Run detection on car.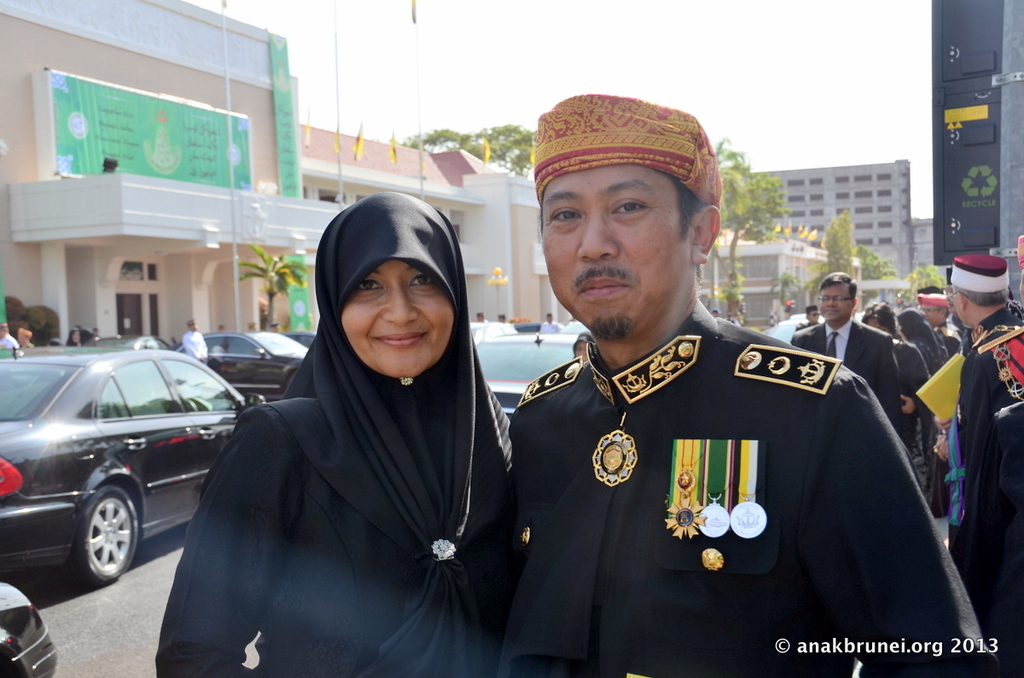
Result: pyautogui.locateOnScreen(84, 335, 175, 350).
